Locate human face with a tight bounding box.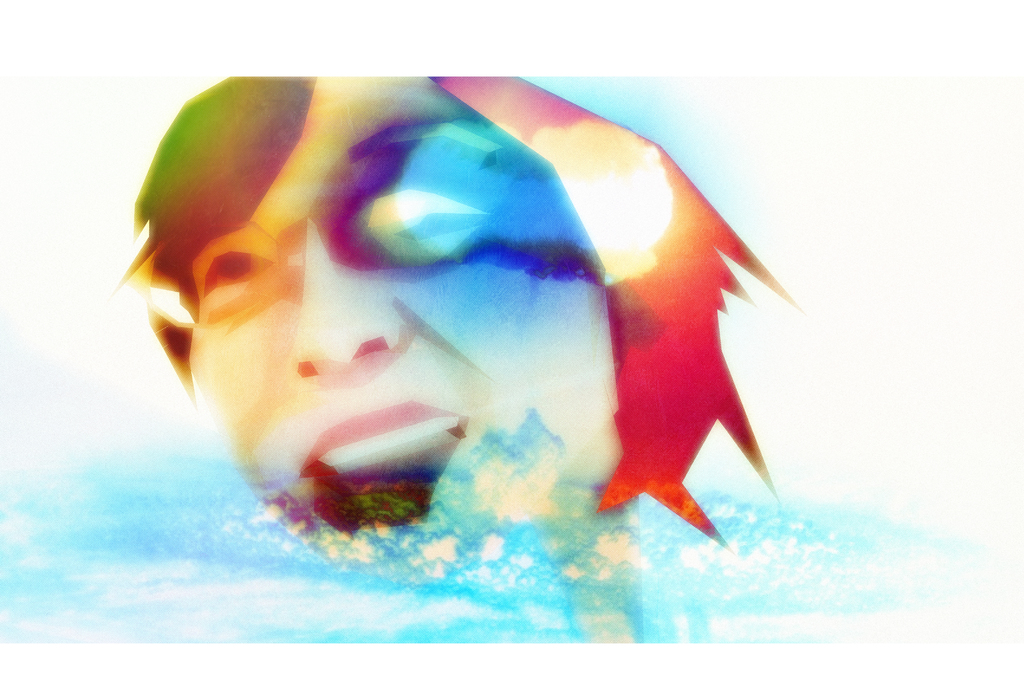
[195, 77, 617, 526].
